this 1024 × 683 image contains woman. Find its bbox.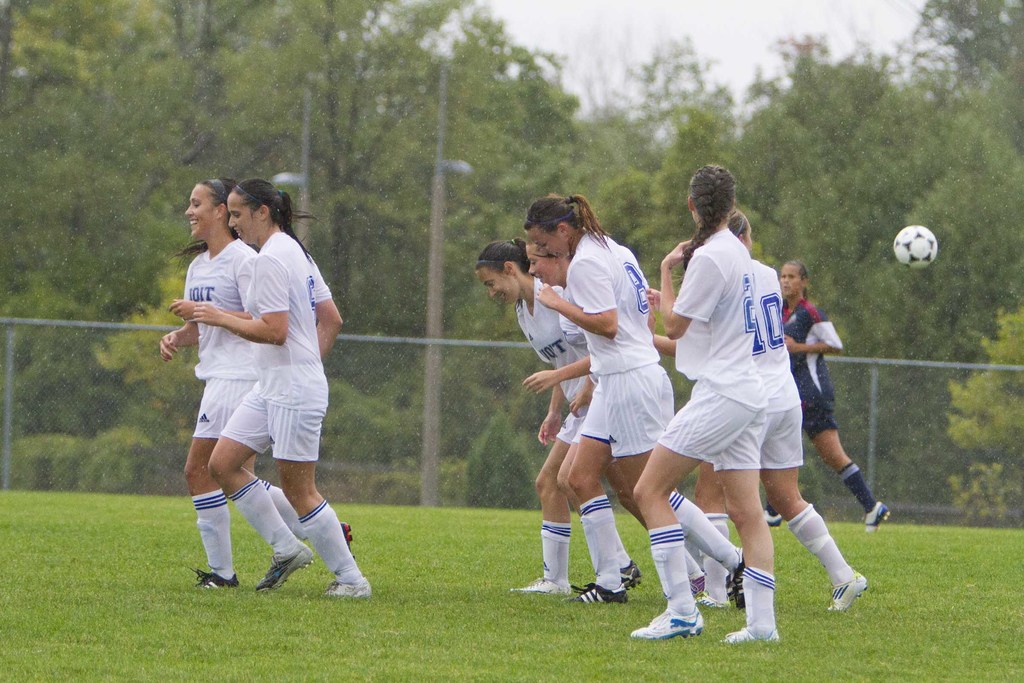
[x1=650, y1=203, x2=876, y2=617].
